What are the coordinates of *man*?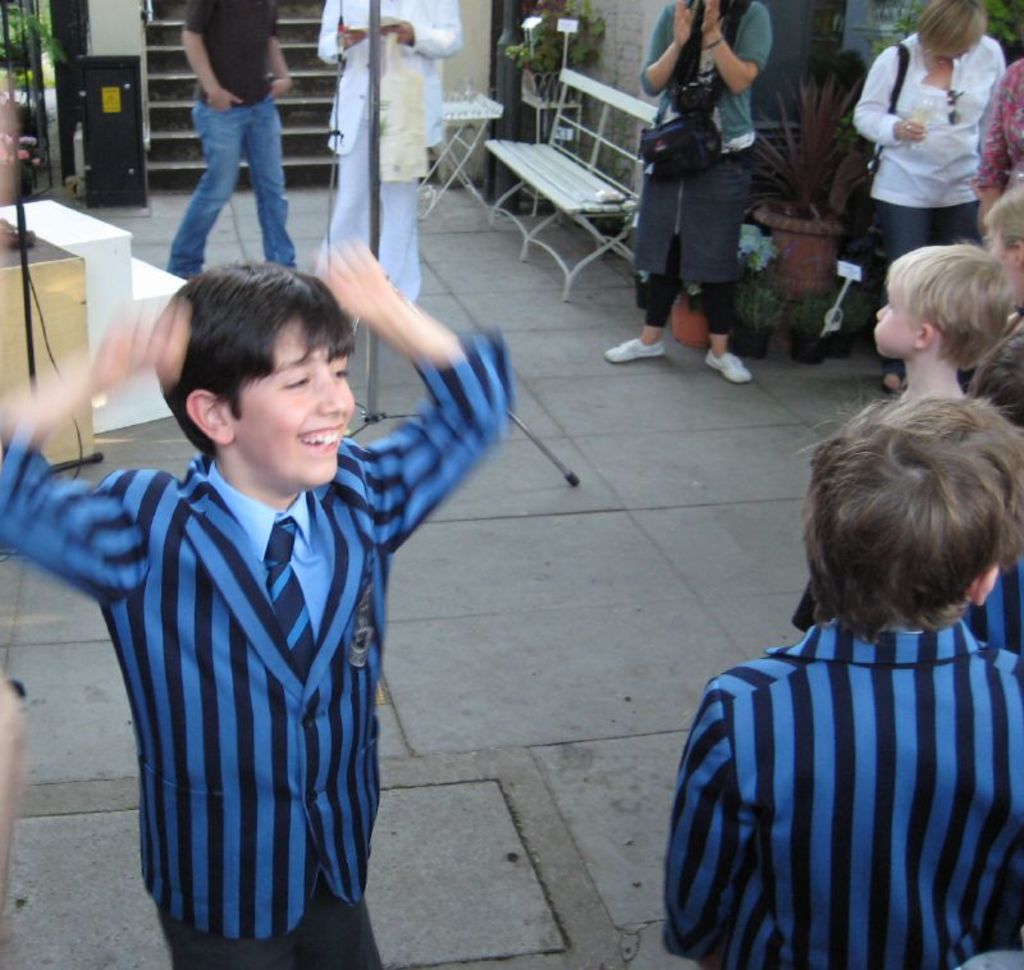
[left=169, top=0, right=301, bottom=282].
